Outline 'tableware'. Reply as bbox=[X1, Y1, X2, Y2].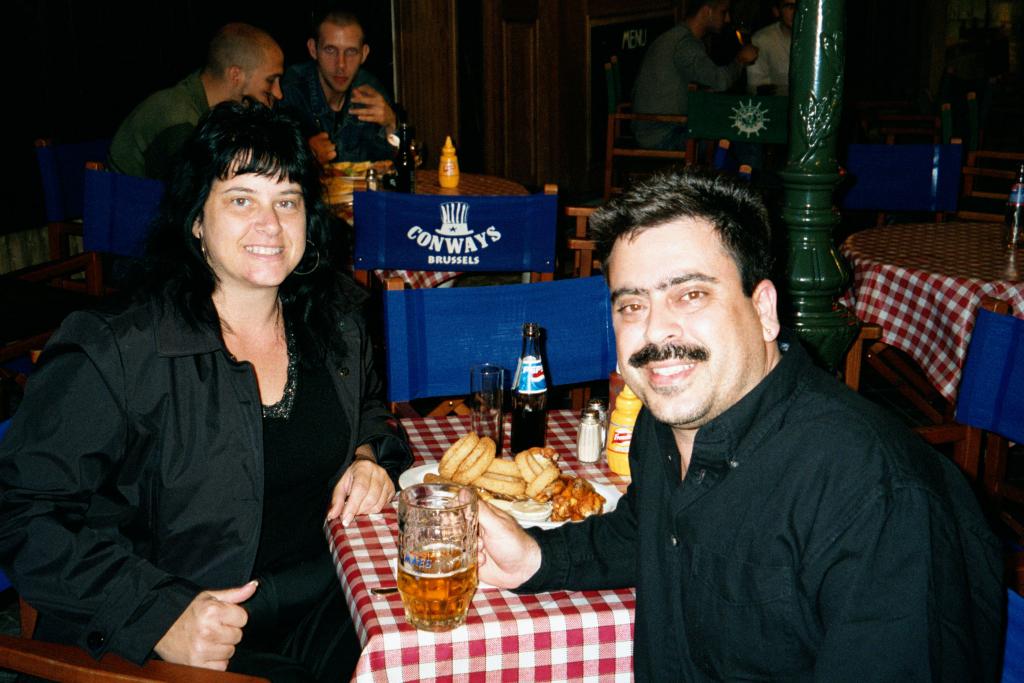
bbox=[394, 482, 481, 619].
